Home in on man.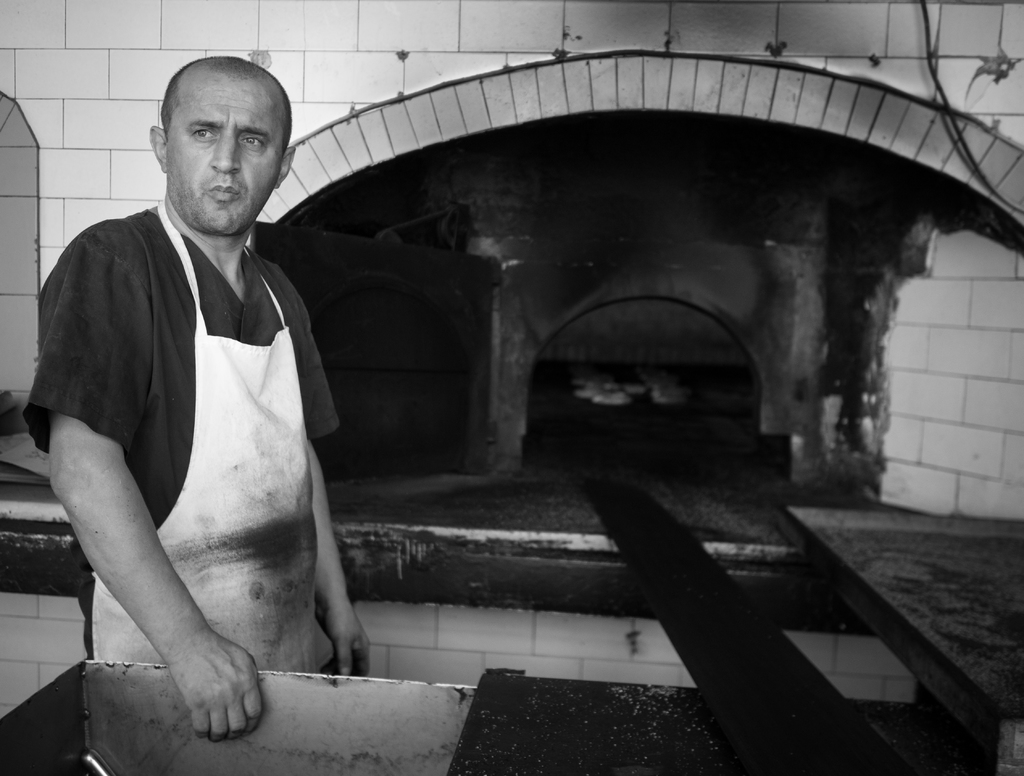
Homed in at locate(24, 54, 375, 742).
